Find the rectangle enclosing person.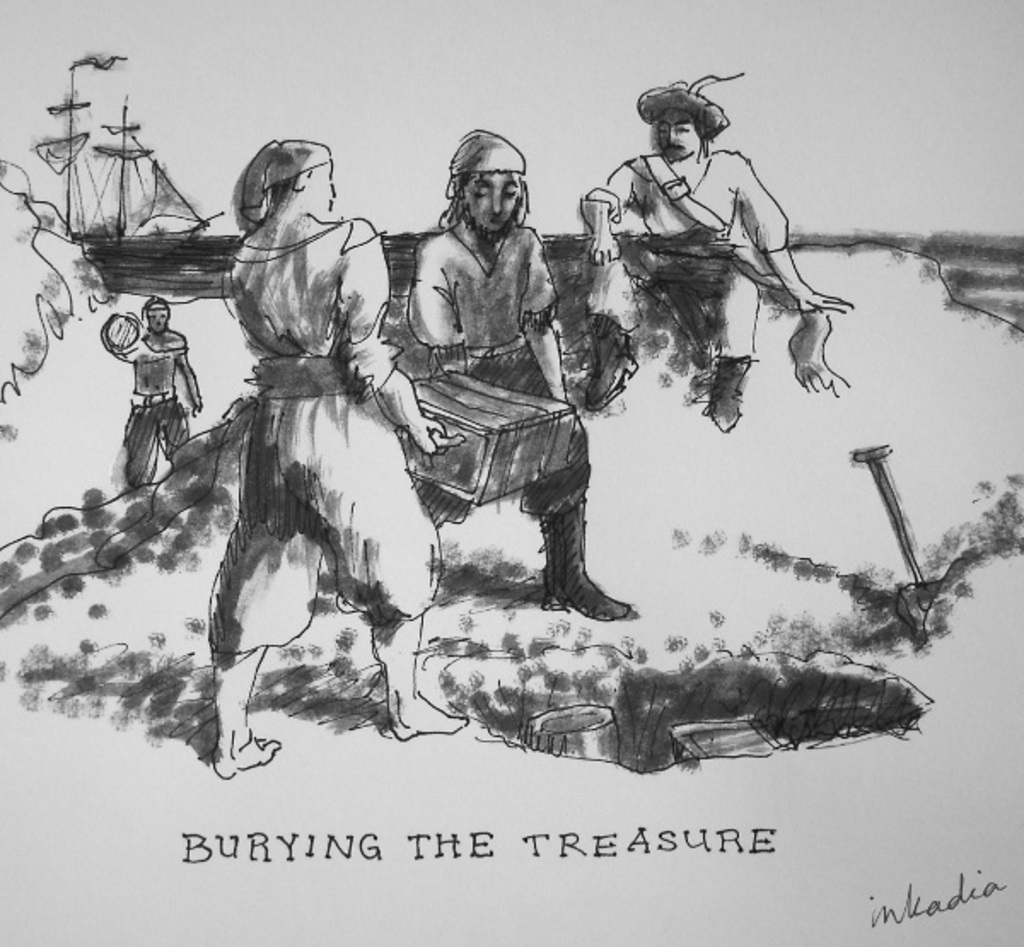
Rect(406, 126, 637, 633).
